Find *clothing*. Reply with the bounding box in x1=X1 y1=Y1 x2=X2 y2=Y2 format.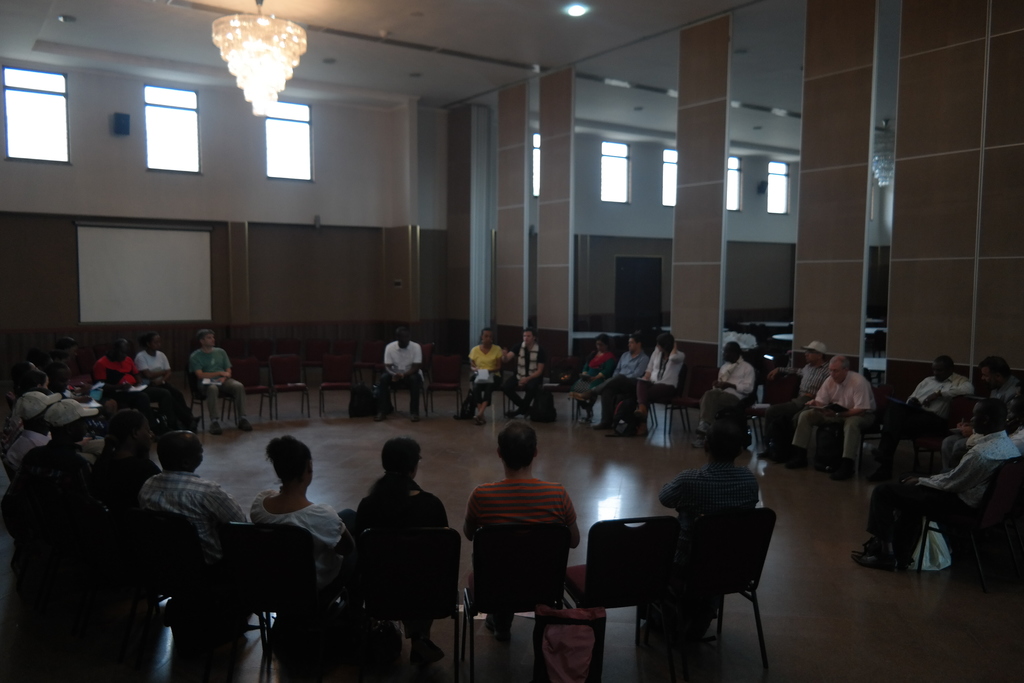
x1=10 y1=393 x2=52 y2=439.
